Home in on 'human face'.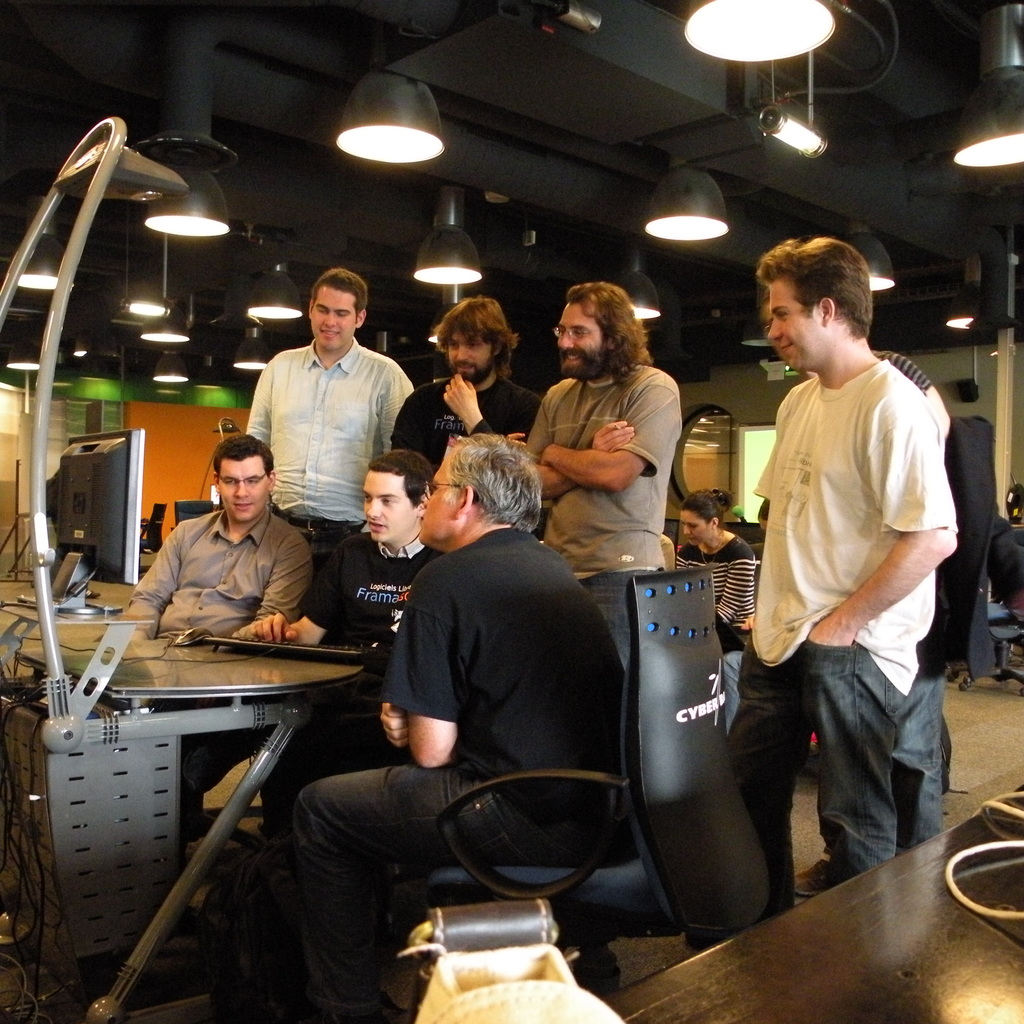
Homed in at locate(762, 284, 821, 371).
